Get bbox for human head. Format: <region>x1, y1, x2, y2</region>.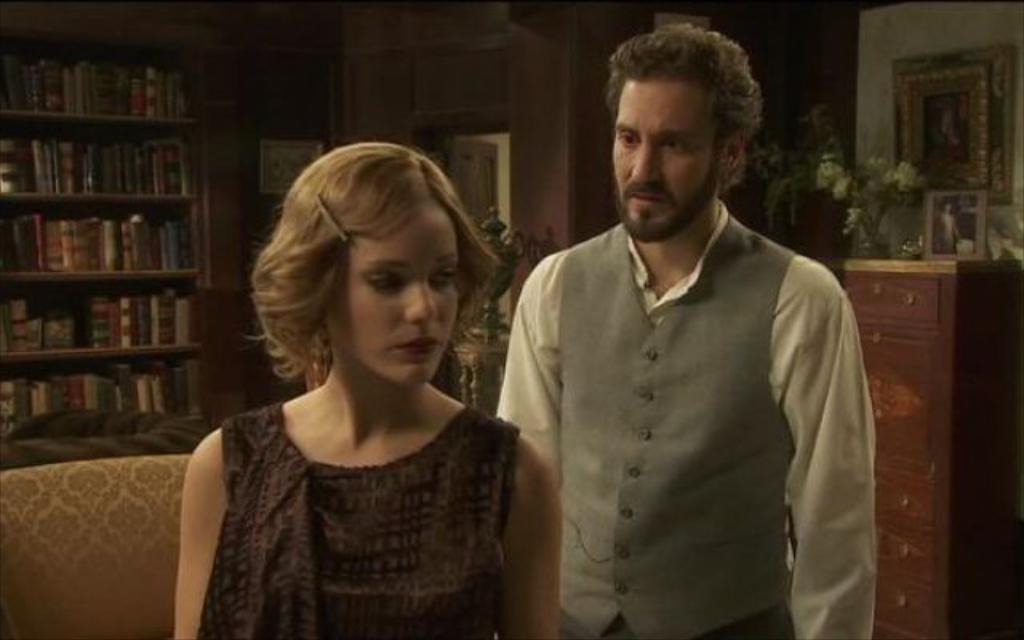
<region>600, 24, 762, 245</region>.
